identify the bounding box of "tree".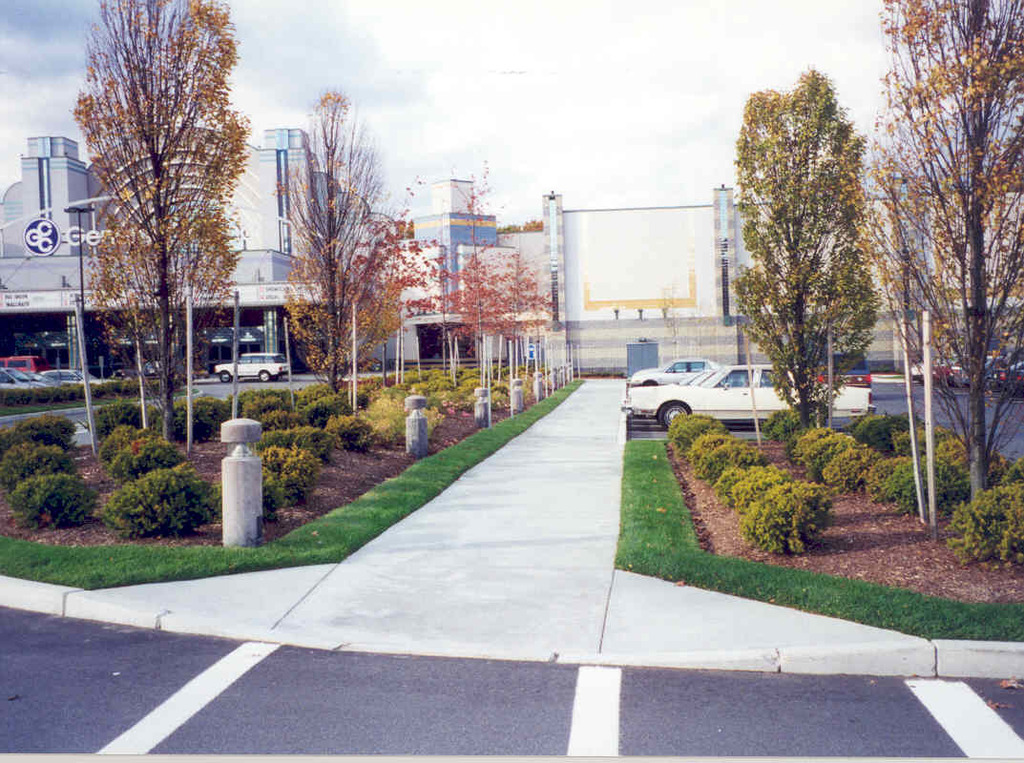
locate(858, 0, 1023, 497).
